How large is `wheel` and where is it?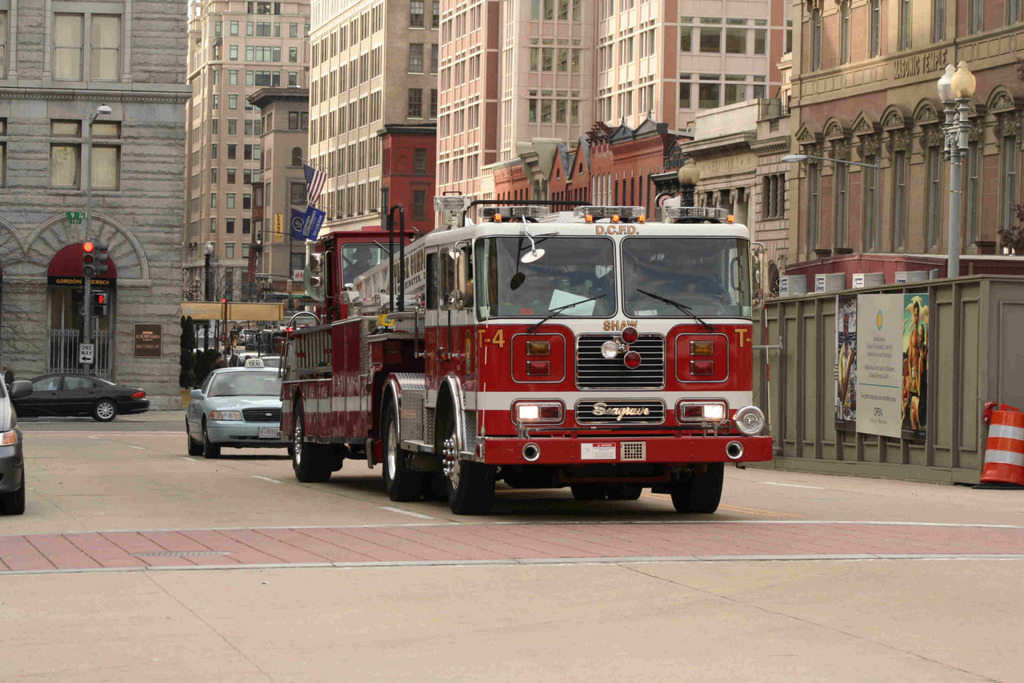
Bounding box: 94/402/113/424.
